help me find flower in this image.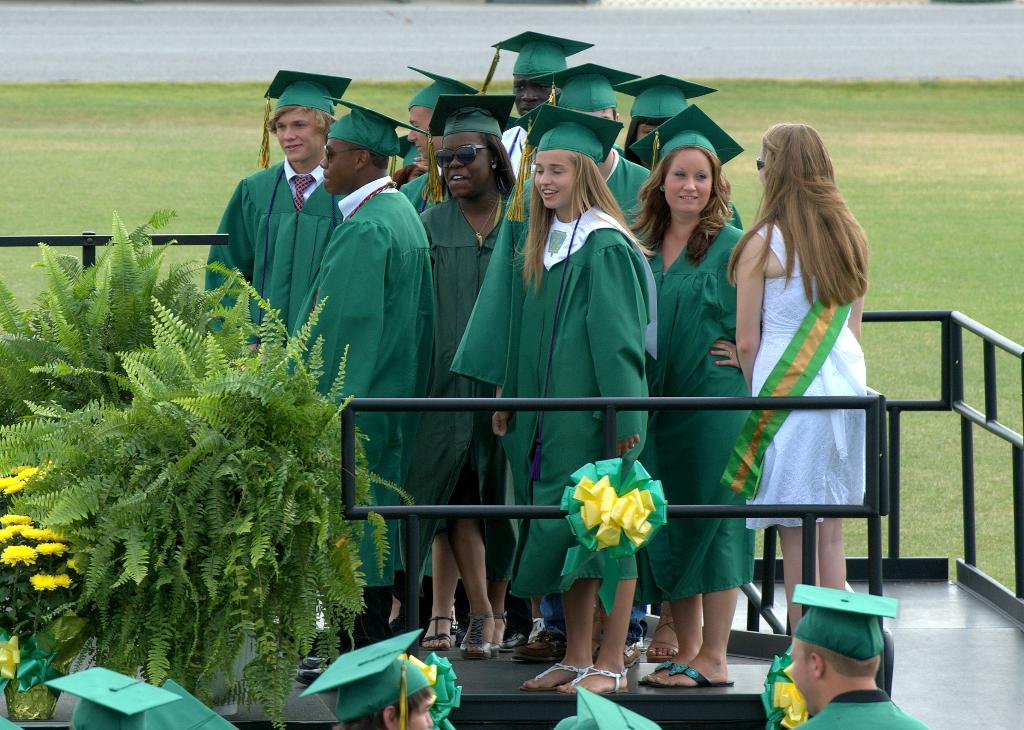
Found it: bbox=[5, 526, 22, 538].
